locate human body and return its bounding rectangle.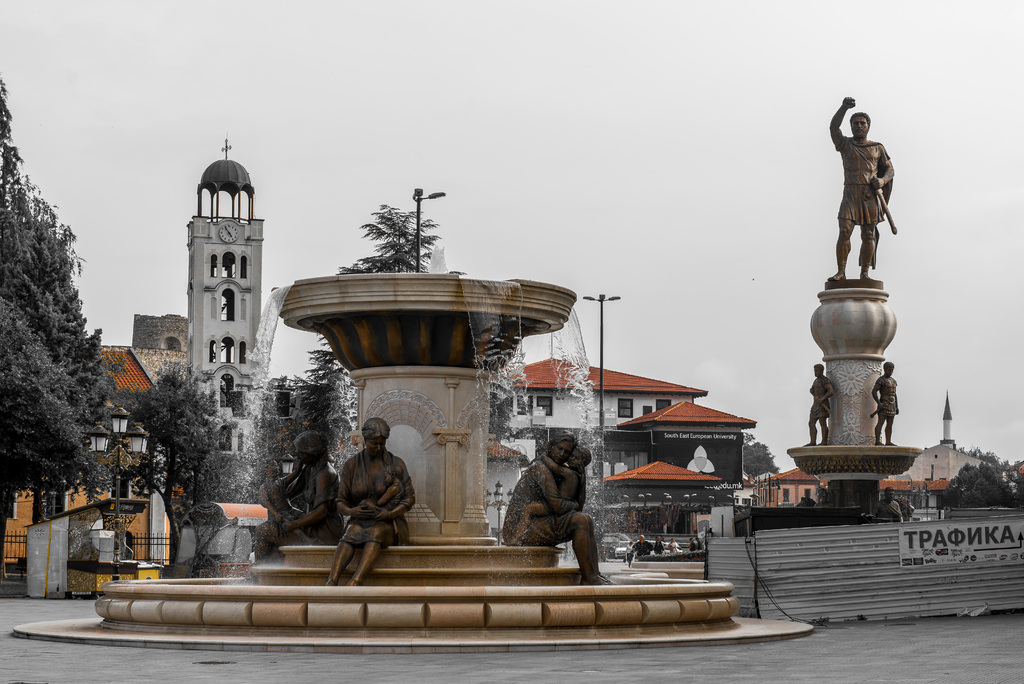
[x1=335, y1=417, x2=419, y2=589].
